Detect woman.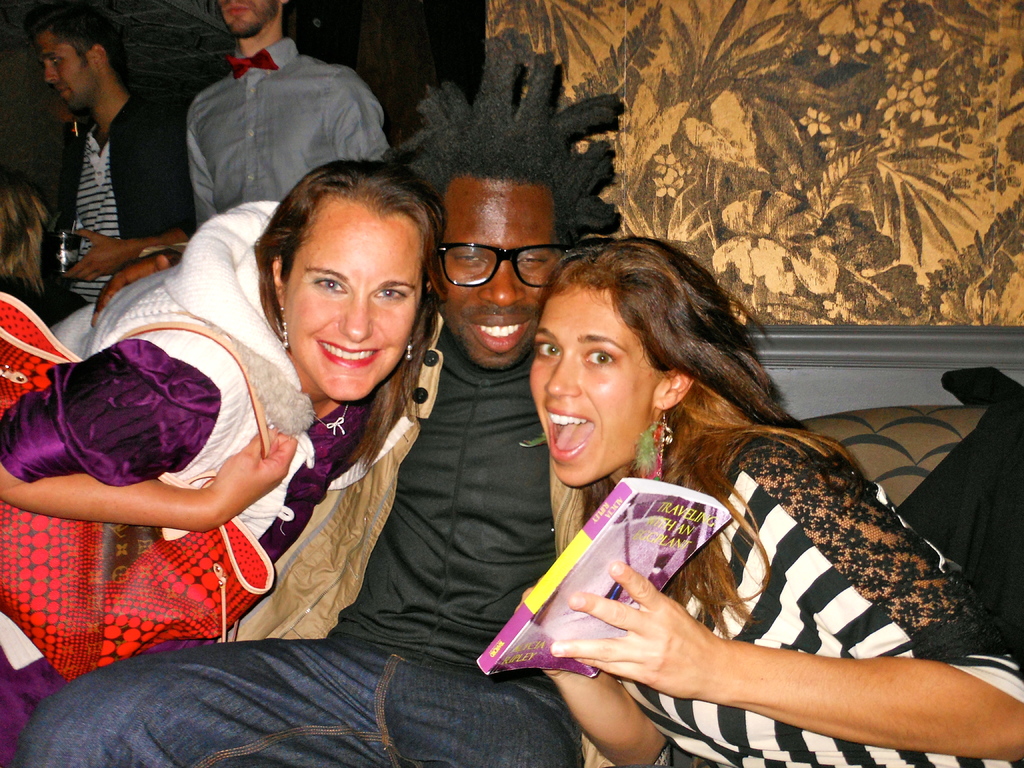
Detected at bbox=(0, 157, 454, 767).
